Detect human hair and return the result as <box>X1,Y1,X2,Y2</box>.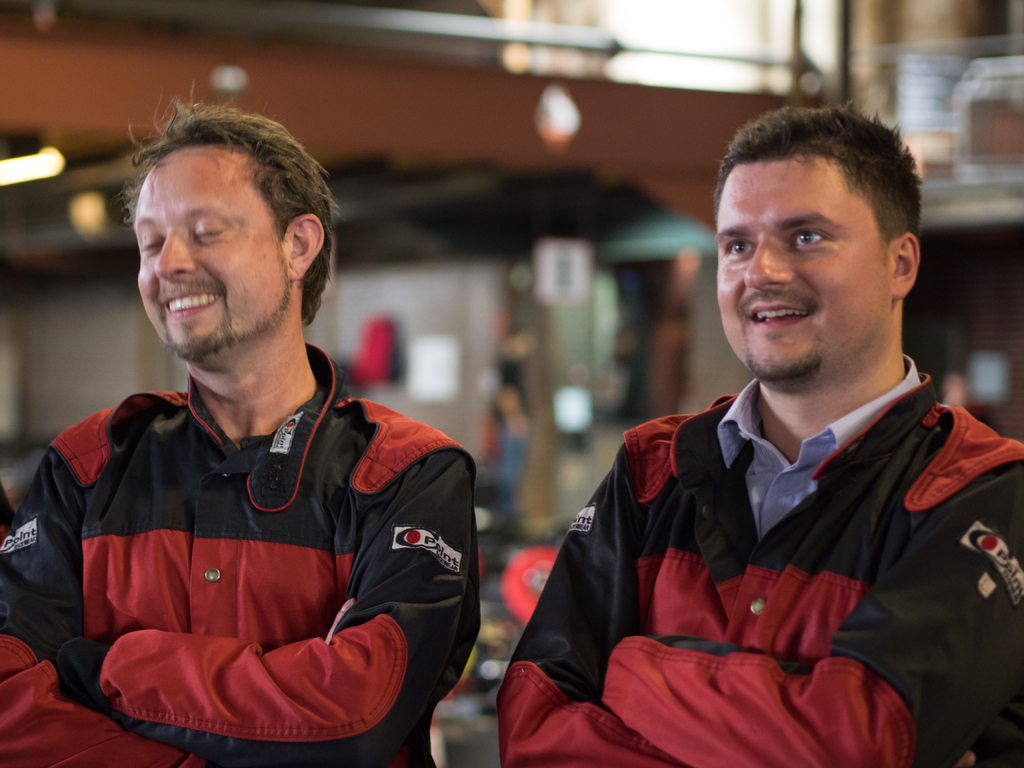
<box>116,77,343,328</box>.
